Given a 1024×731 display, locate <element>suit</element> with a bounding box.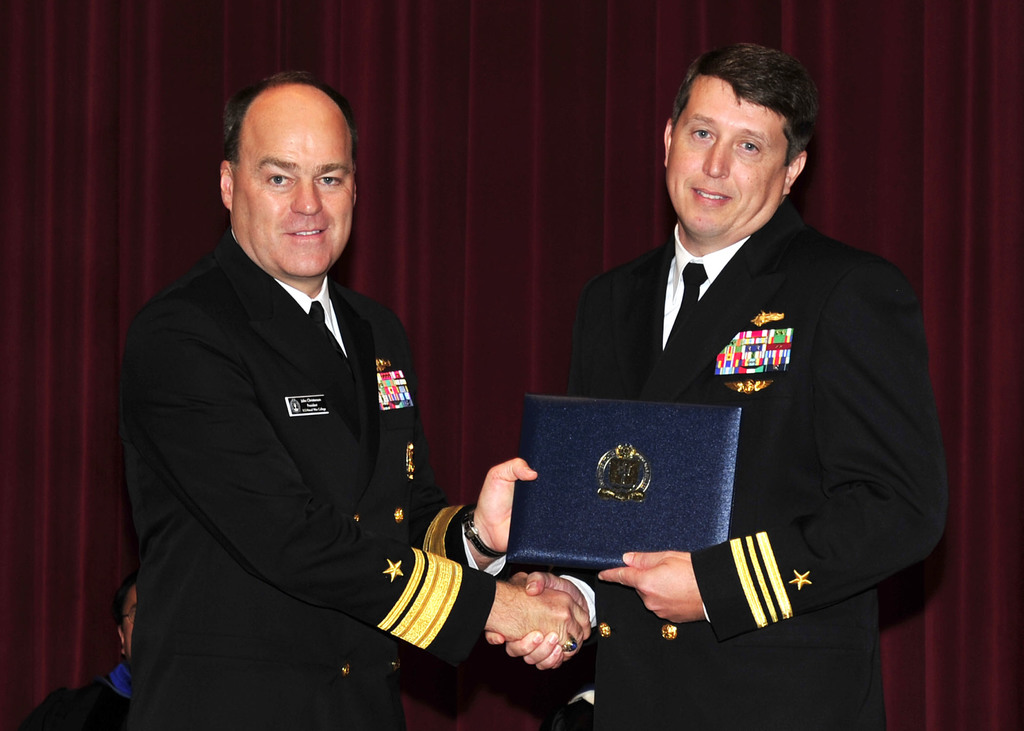
Located: bbox=(117, 232, 476, 730).
